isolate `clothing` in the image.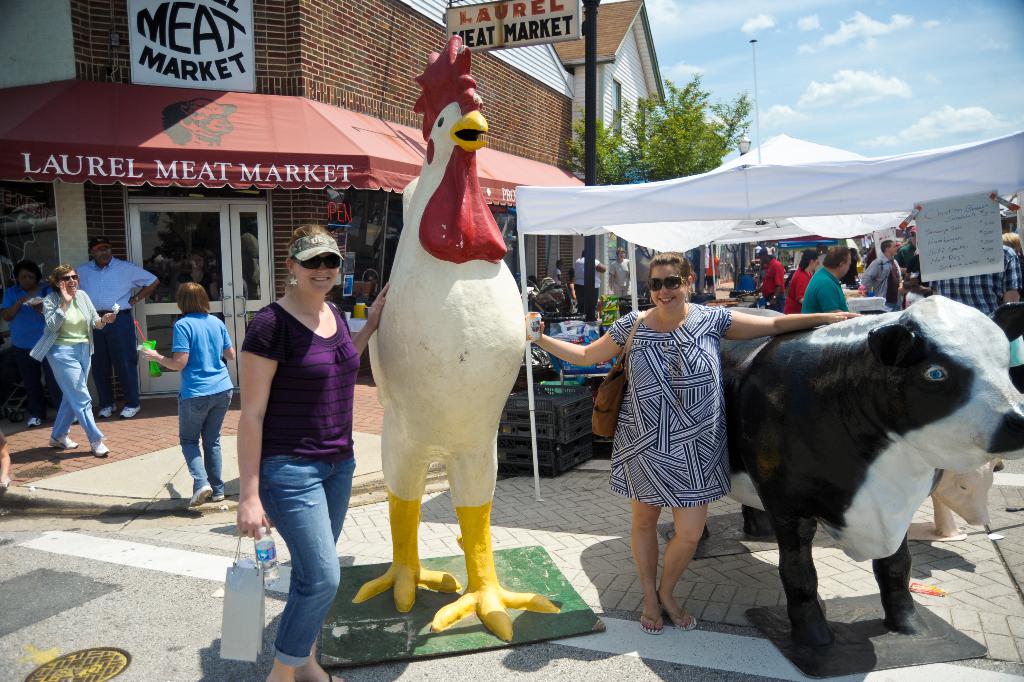
Isolated region: rect(701, 253, 718, 290).
